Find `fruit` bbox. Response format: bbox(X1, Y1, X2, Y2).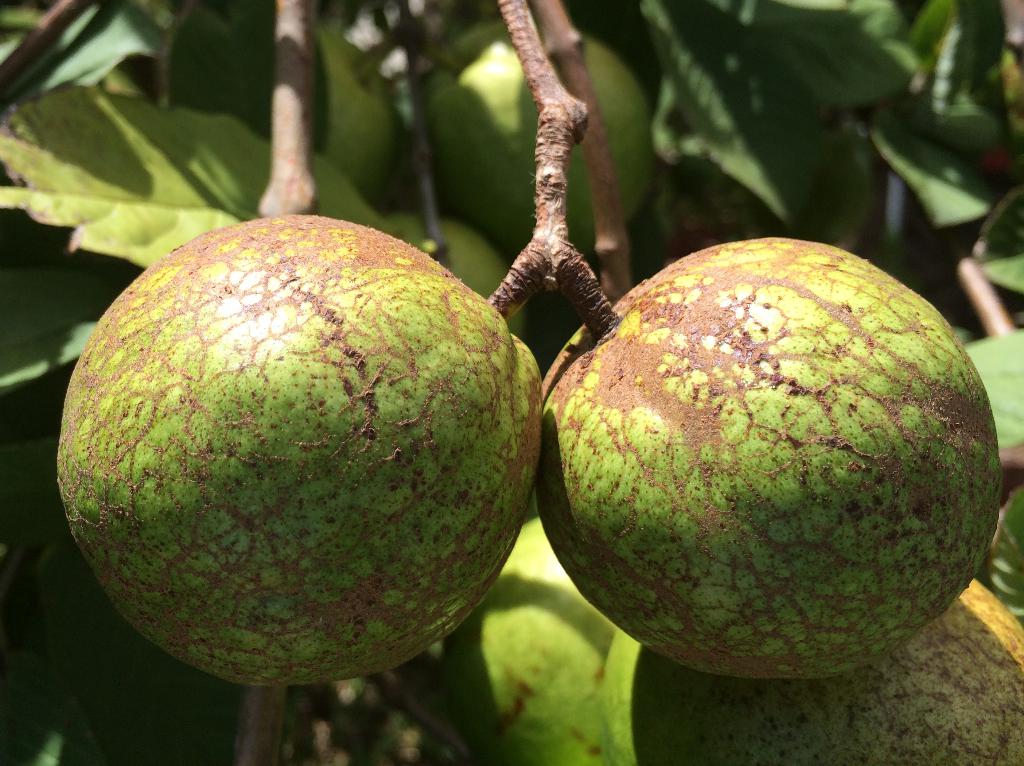
bbox(599, 577, 1023, 765).
